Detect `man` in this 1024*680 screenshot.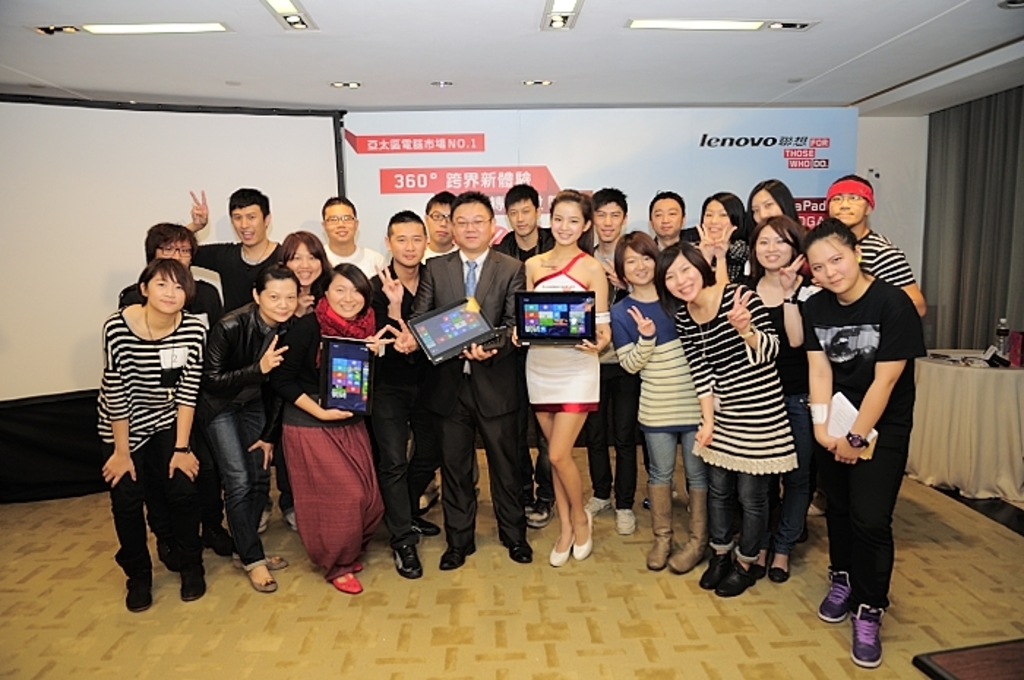
Detection: [358,208,437,576].
